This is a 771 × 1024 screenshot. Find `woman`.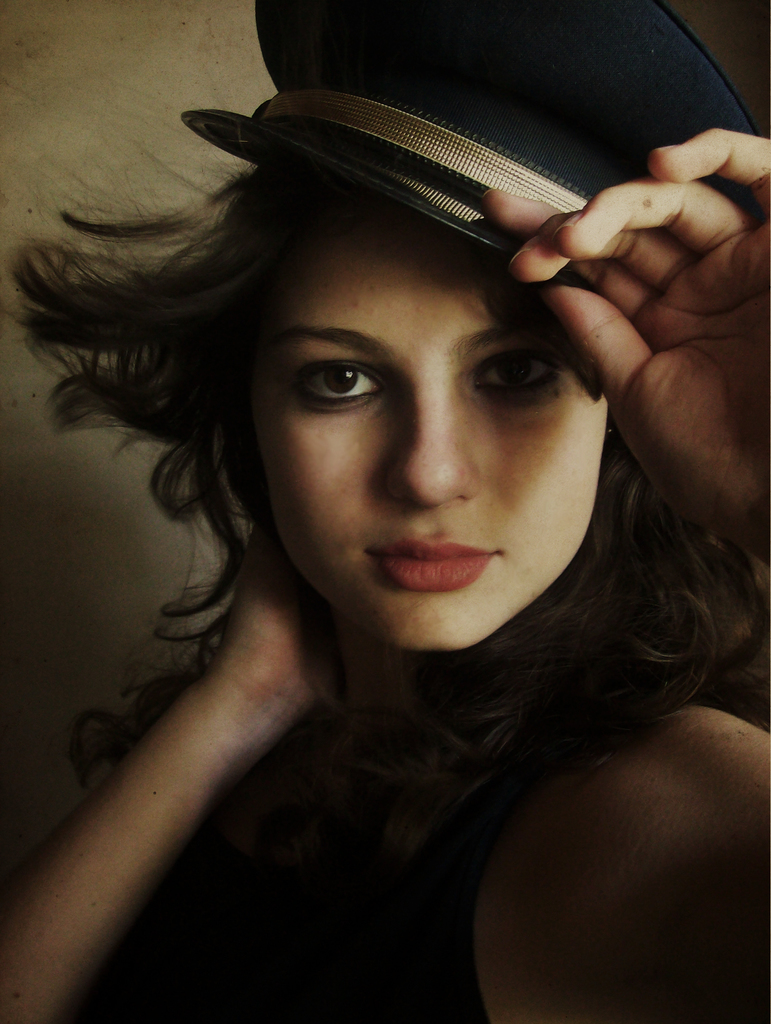
Bounding box: (x1=0, y1=0, x2=770, y2=1023).
